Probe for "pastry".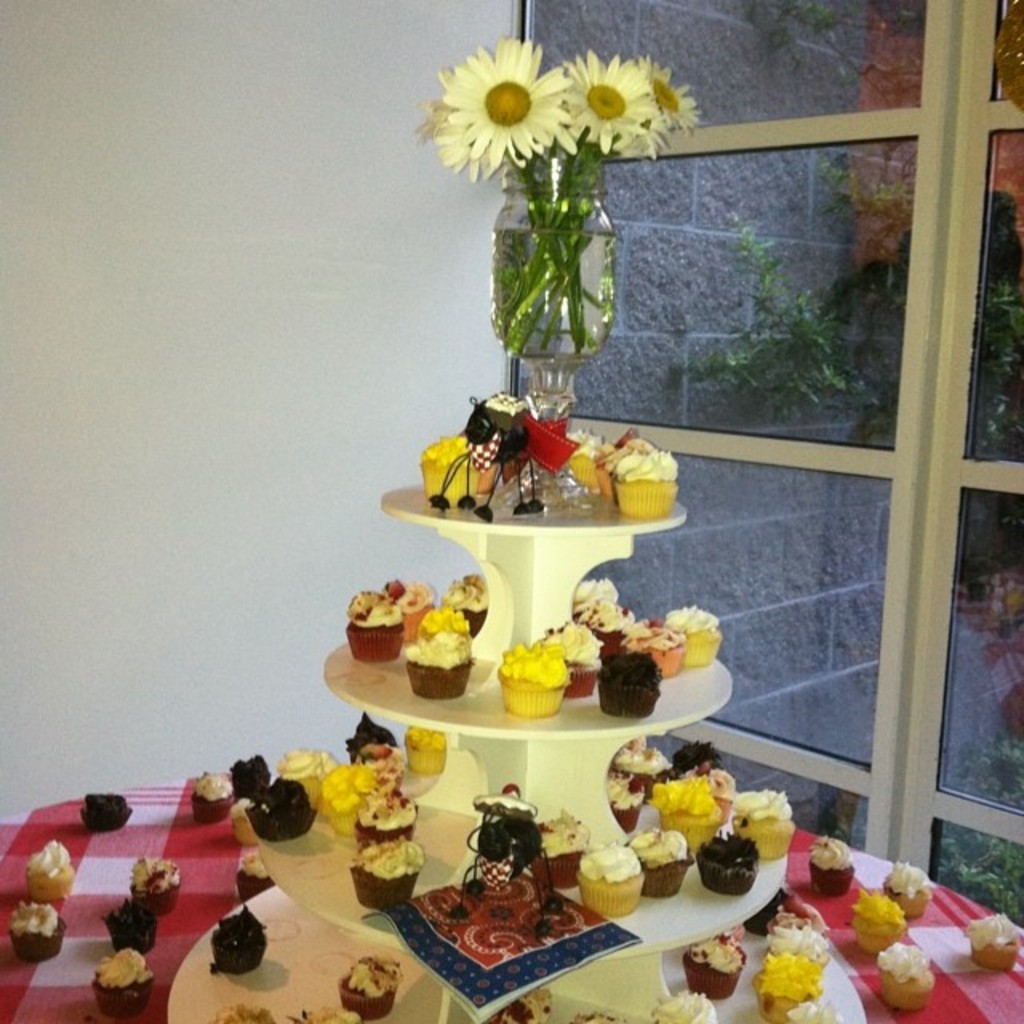
Probe result: select_region(350, 589, 410, 656).
